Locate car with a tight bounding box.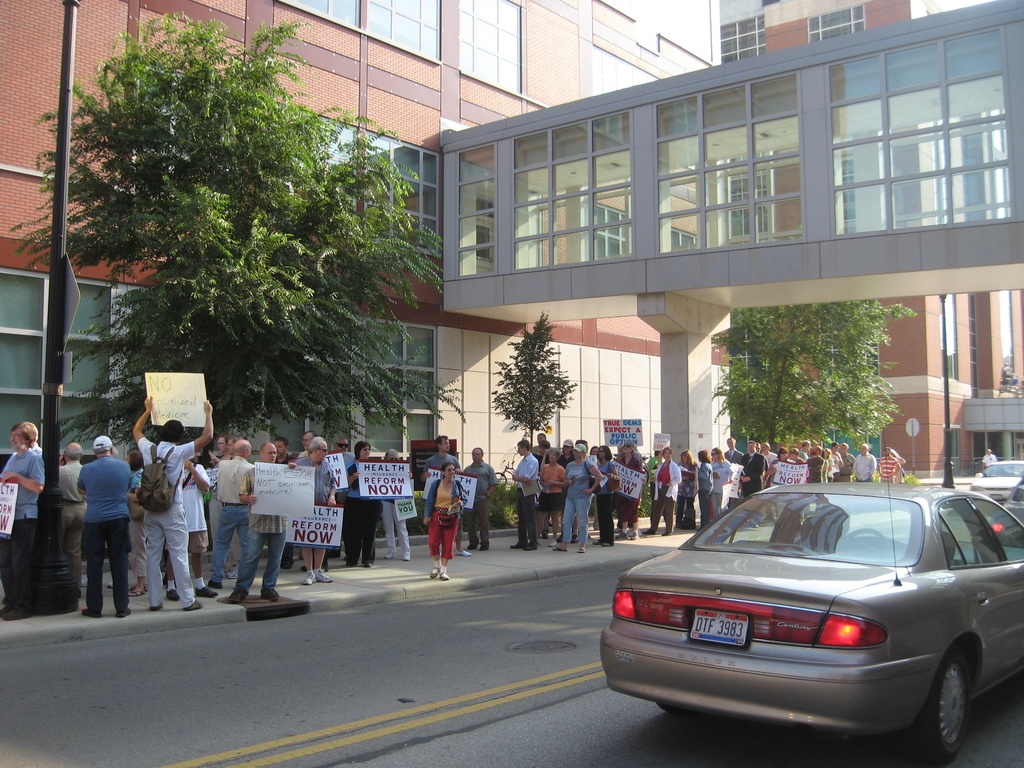
bbox=(598, 452, 1023, 763).
